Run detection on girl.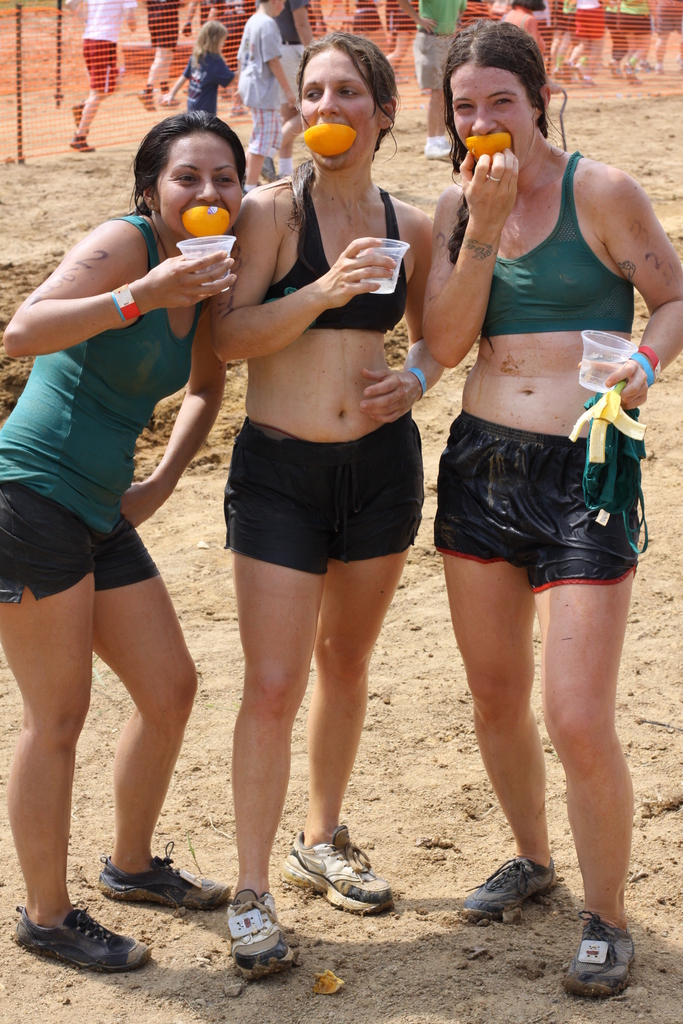
Result: bbox(413, 12, 682, 1005).
